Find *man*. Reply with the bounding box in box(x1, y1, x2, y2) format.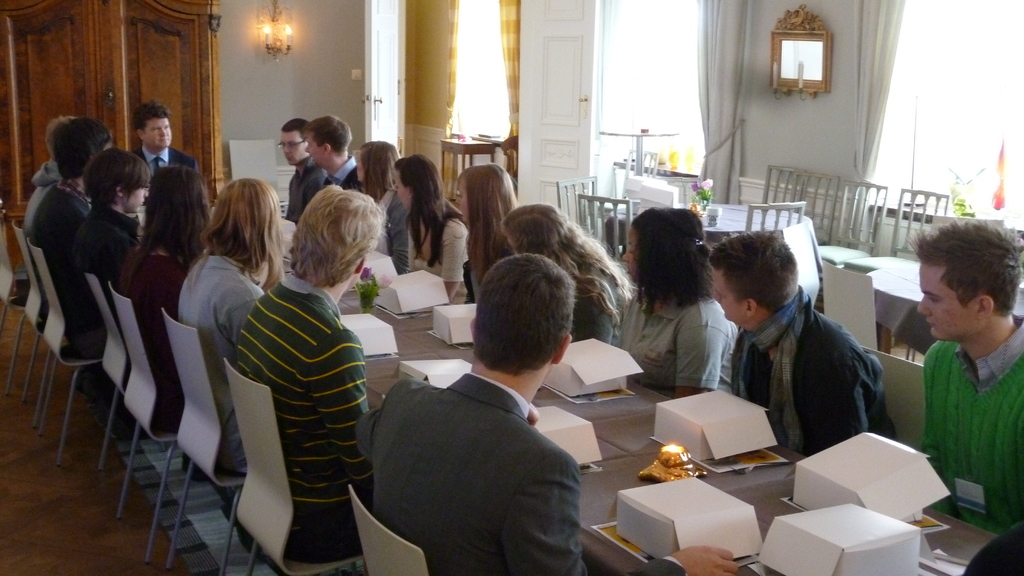
box(278, 116, 325, 225).
